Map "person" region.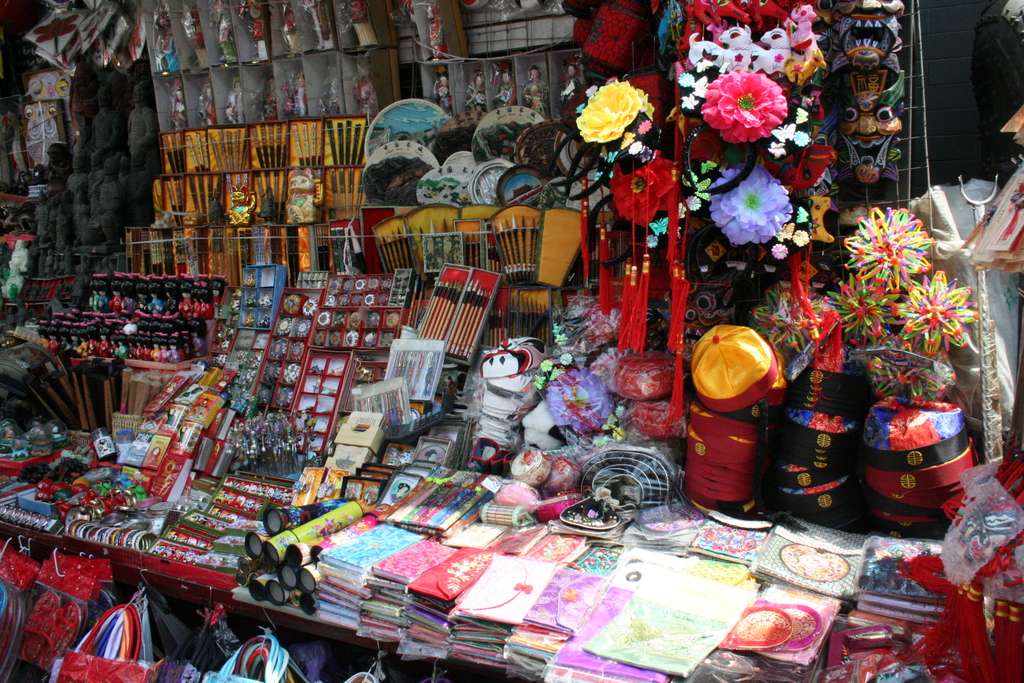
Mapped to [6, 235, 32, 276].
